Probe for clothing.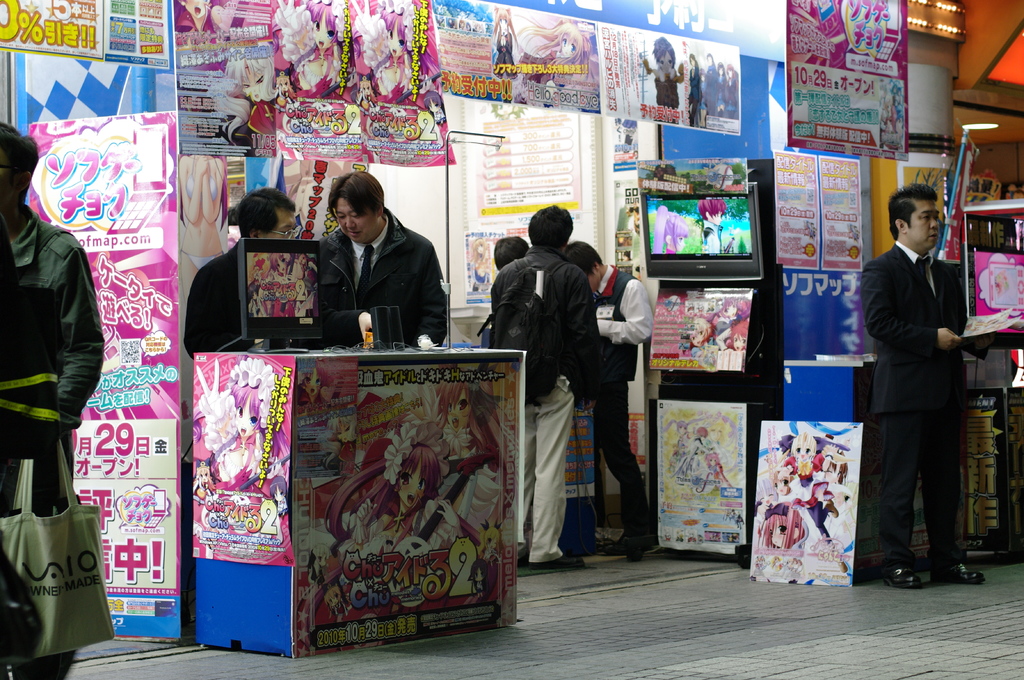
Probe result: (0,203,106,679).
